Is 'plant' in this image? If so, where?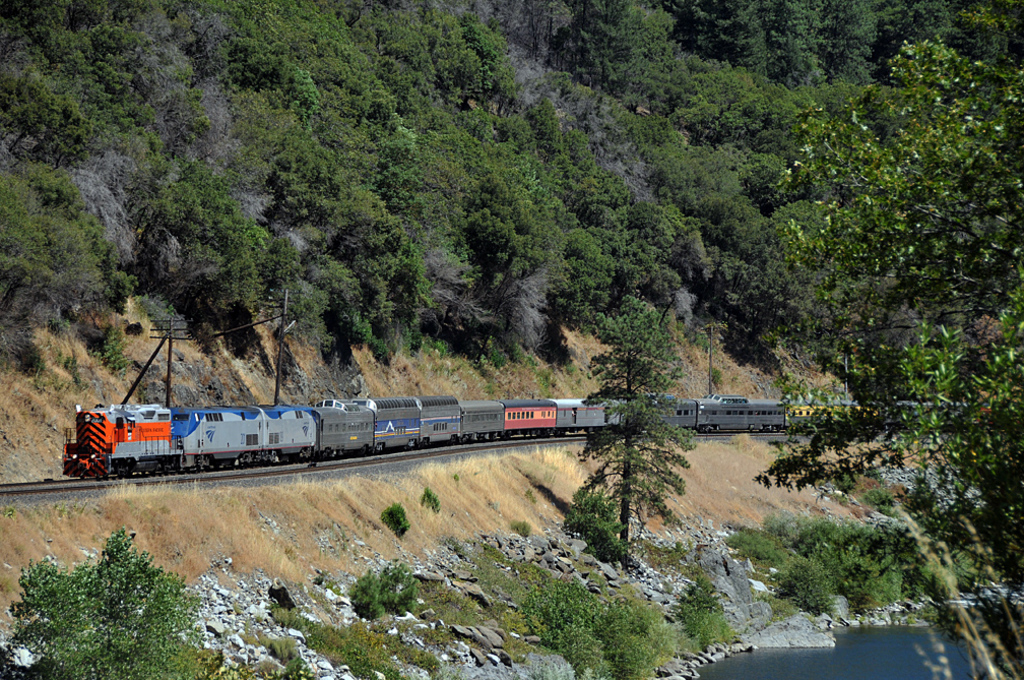
Yes, at crop(764, 584, 791, 616).
